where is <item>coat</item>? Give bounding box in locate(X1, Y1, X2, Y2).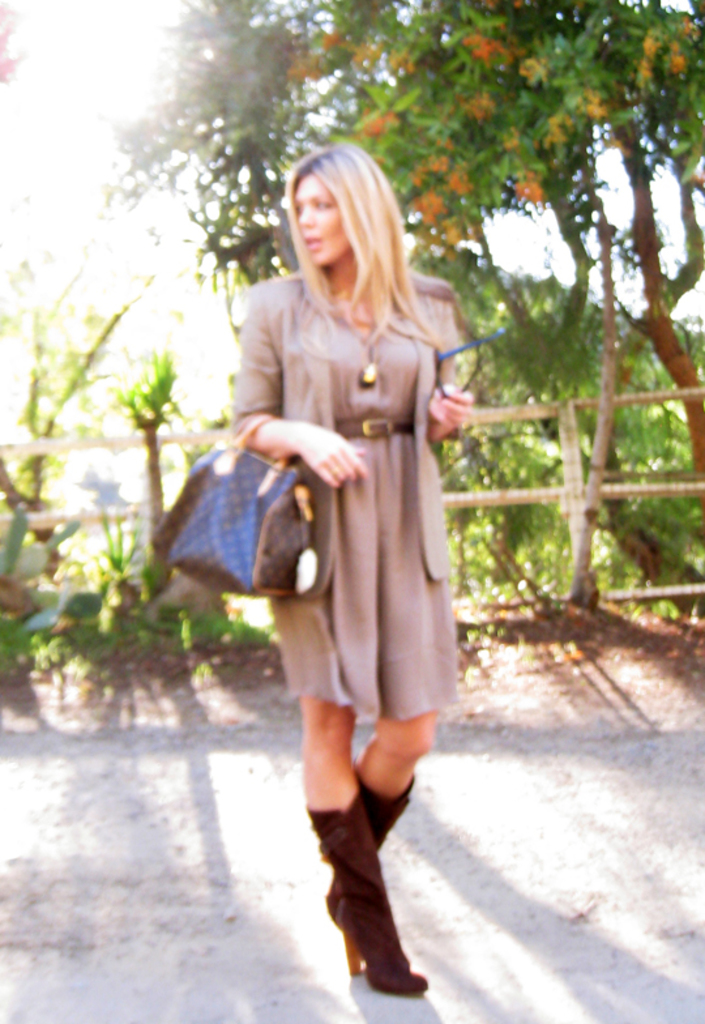
locate(226, 222, 467, 742).
